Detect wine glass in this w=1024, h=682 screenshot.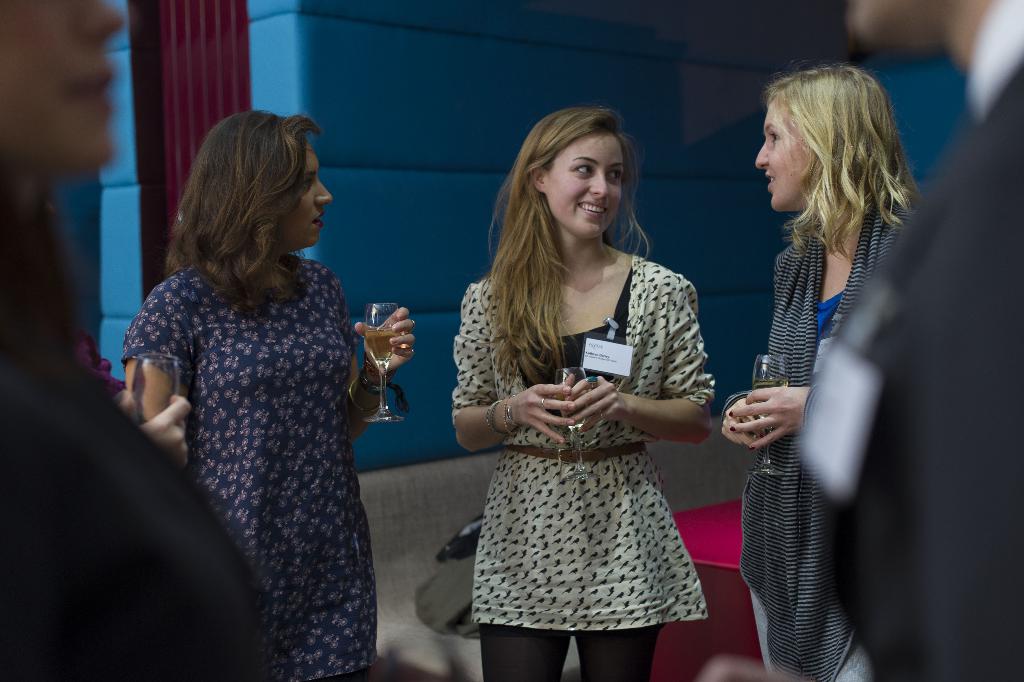
Detection: detection(557, 370, 597, 480).
